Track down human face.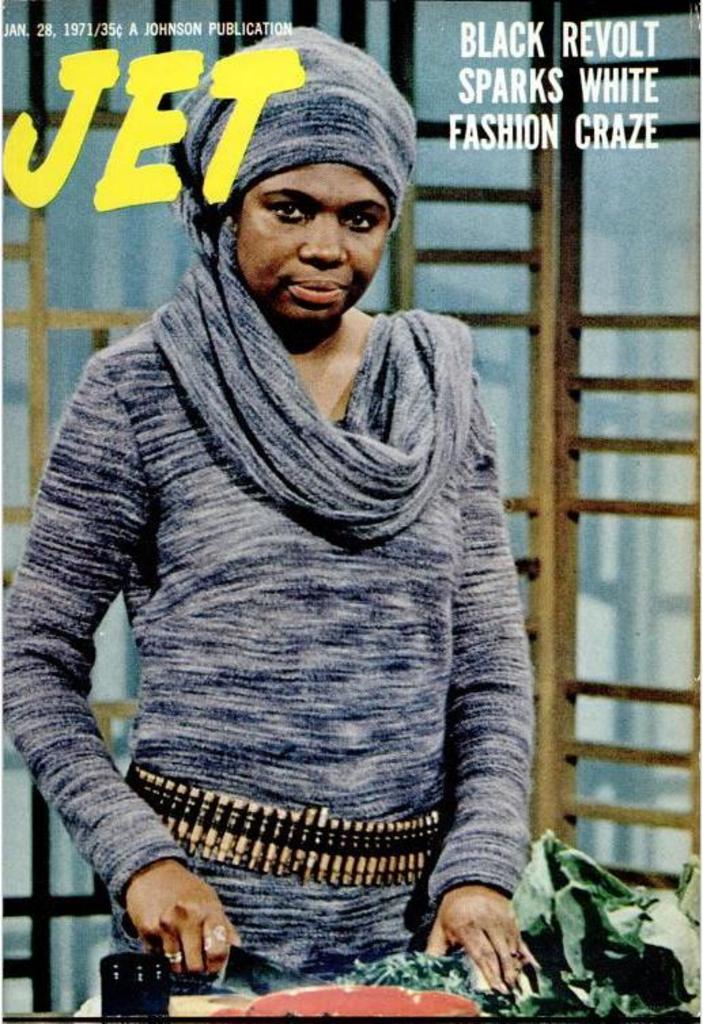
Tracked to x1=228, y1=160, x2=402, y2=332.
